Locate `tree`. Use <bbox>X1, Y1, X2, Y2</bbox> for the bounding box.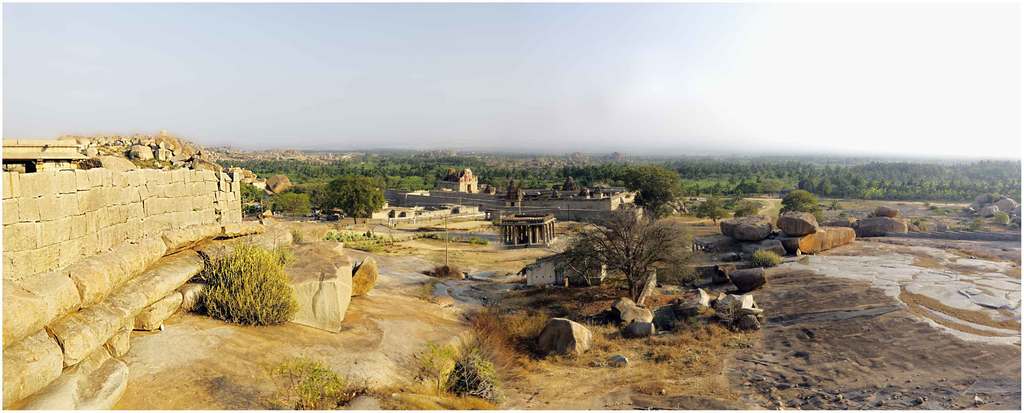
<bbox>694, 196, 731, 226</bbox>.
